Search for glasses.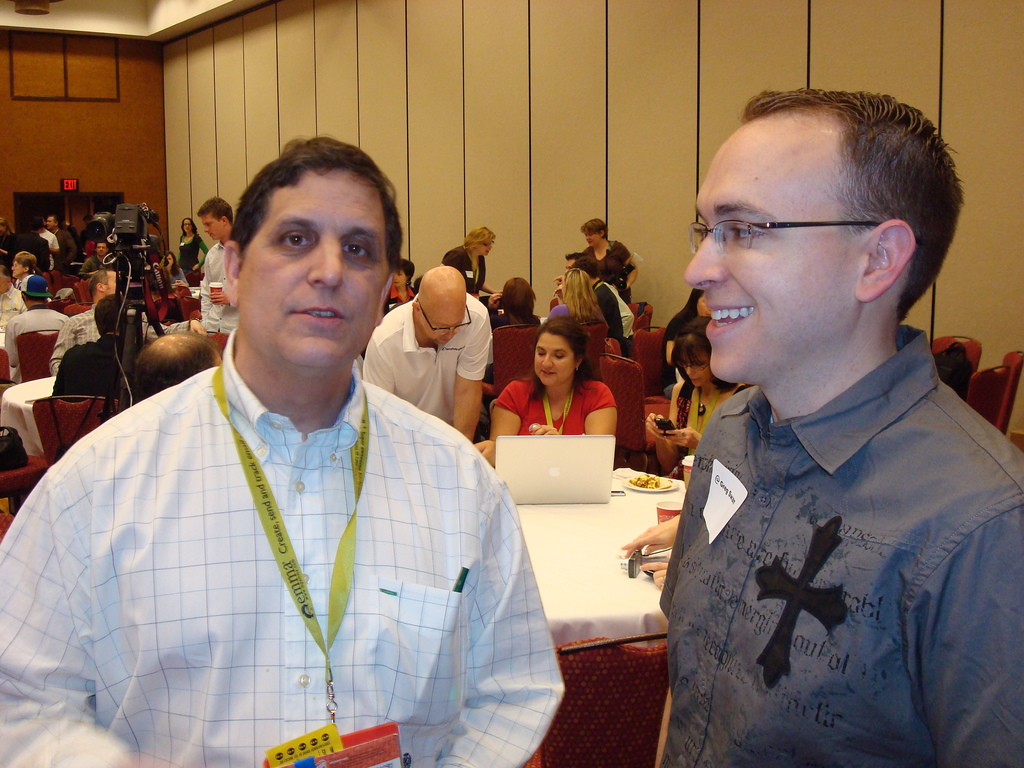
Found at l=415, t=300, r=474, b=338.
